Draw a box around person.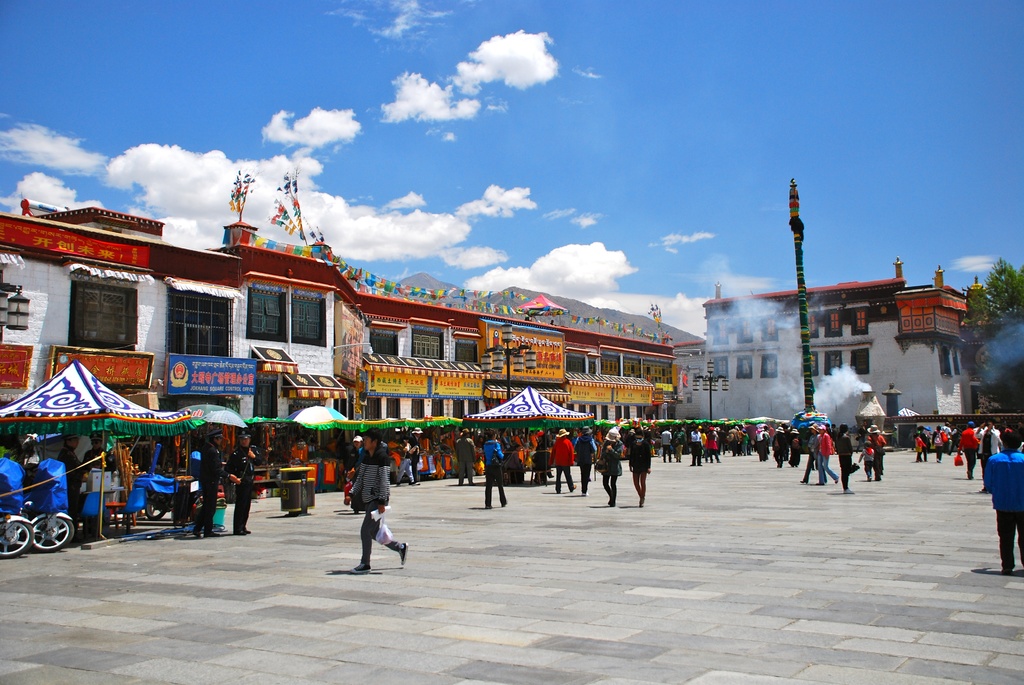
833, 421, 857, 494.
